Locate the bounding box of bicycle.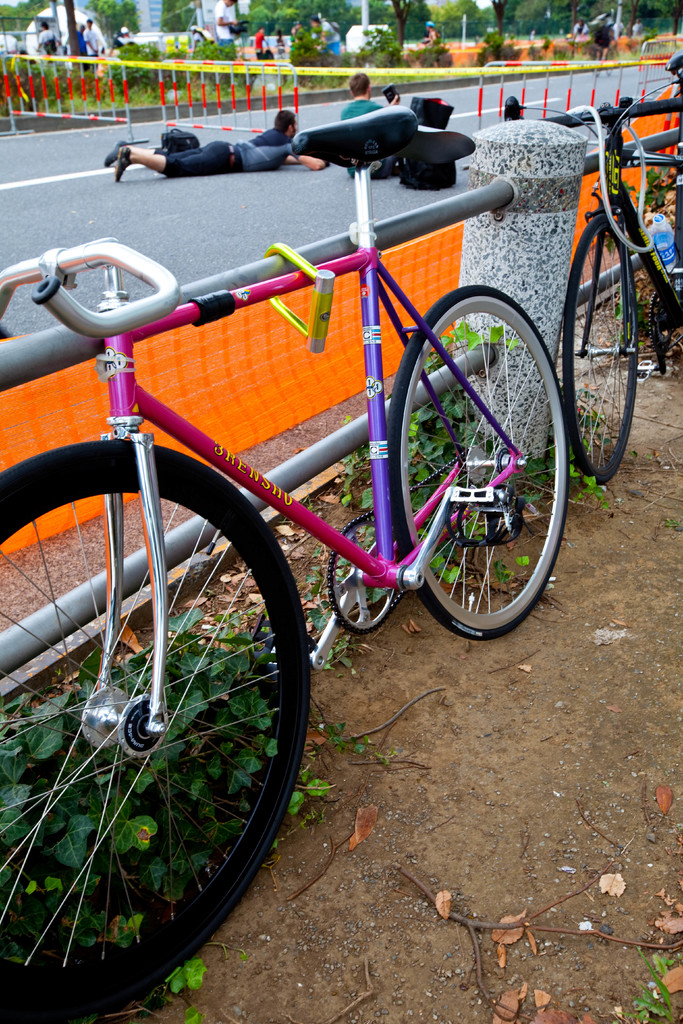
Bounding box: rect(0, 68, 620, 966).
